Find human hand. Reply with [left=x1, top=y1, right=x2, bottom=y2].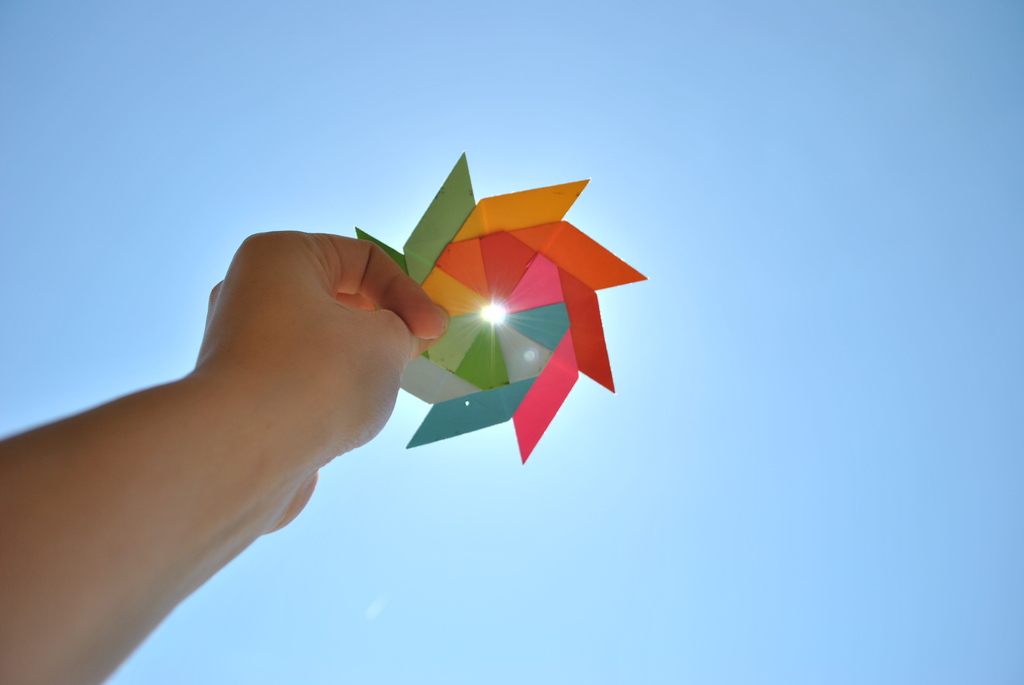
[left=127, top=211, right=435, bottom=569].
